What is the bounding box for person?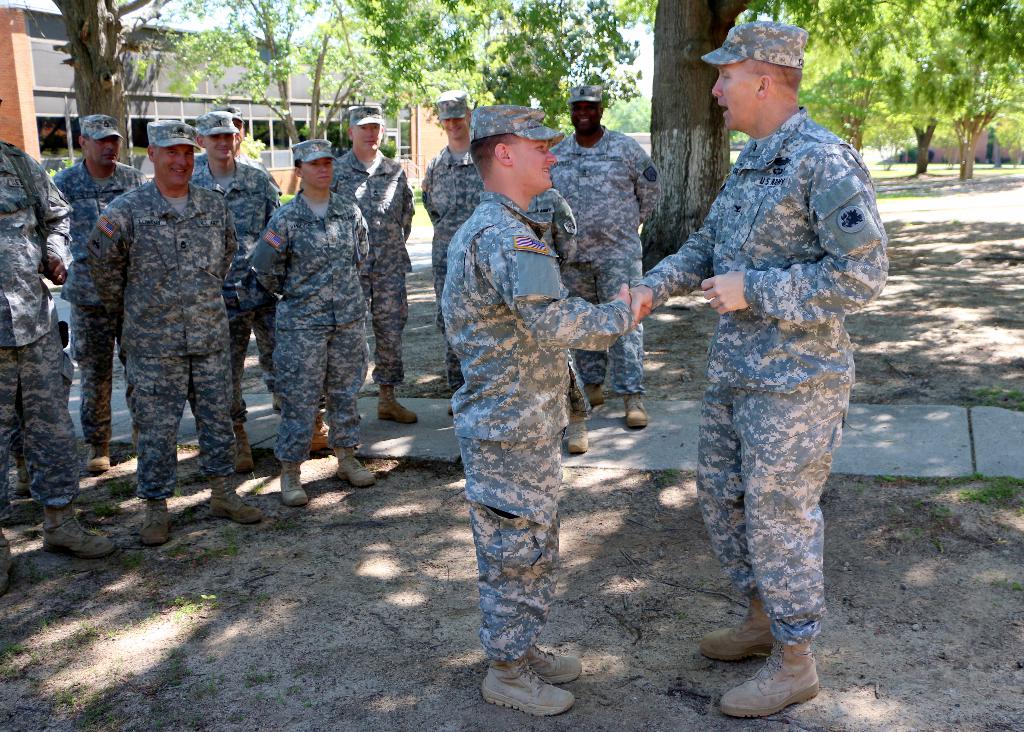
440, 105, 657, 715.
